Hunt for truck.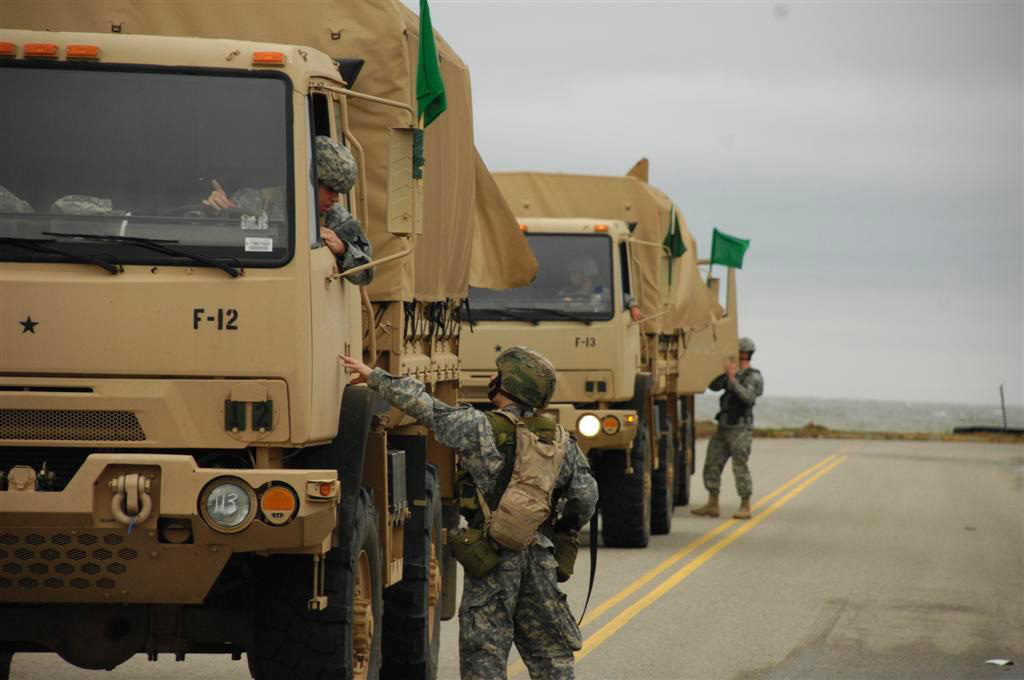
Hunted down at pyautogui.locateOnScreen(0, 0, 543, 679).
